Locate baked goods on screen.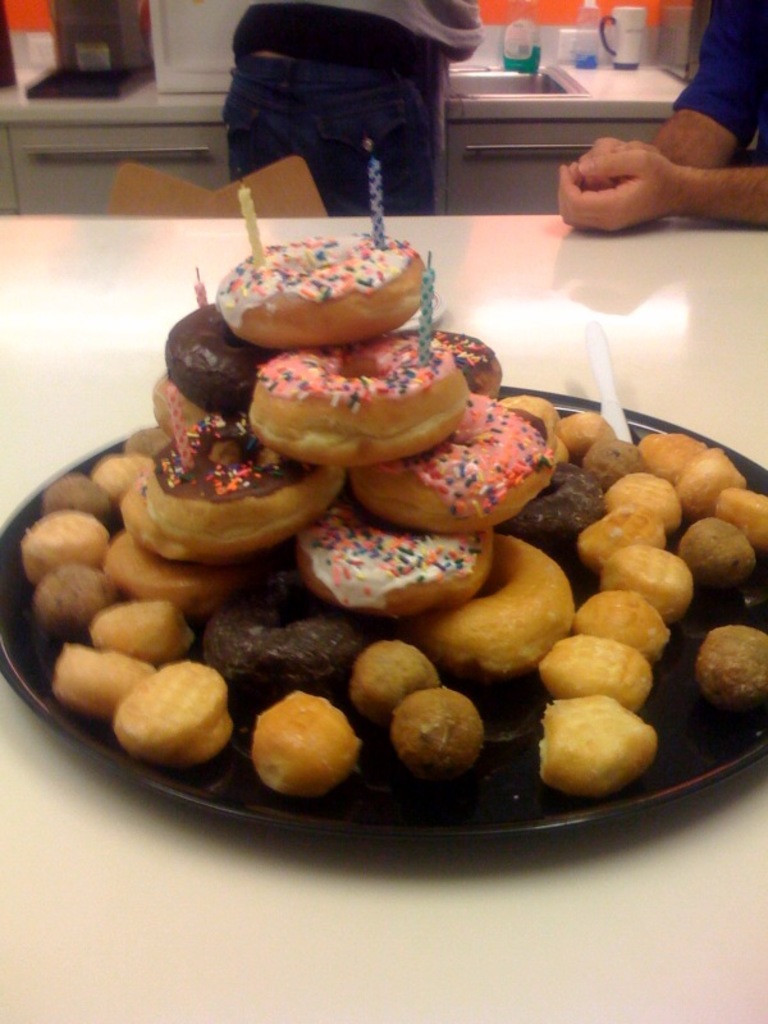
On screen at <box>302,486,495,626</box>.
